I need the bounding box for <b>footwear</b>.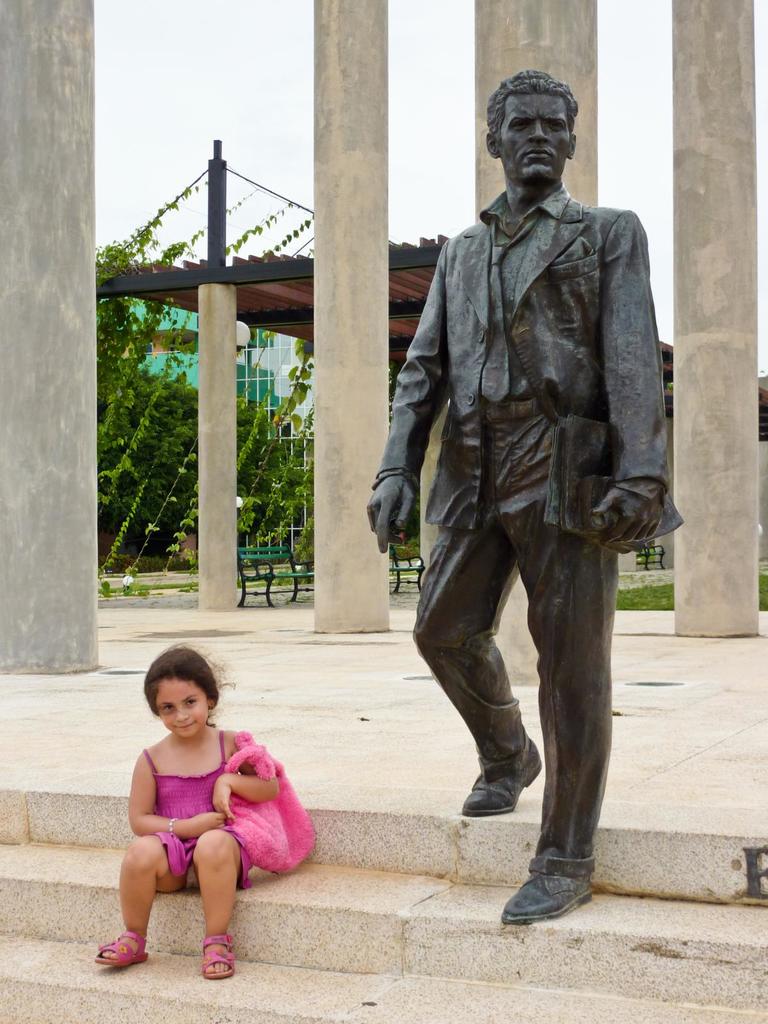
Here it is: <bbox>457, 738, 546, 819</bbox>.
